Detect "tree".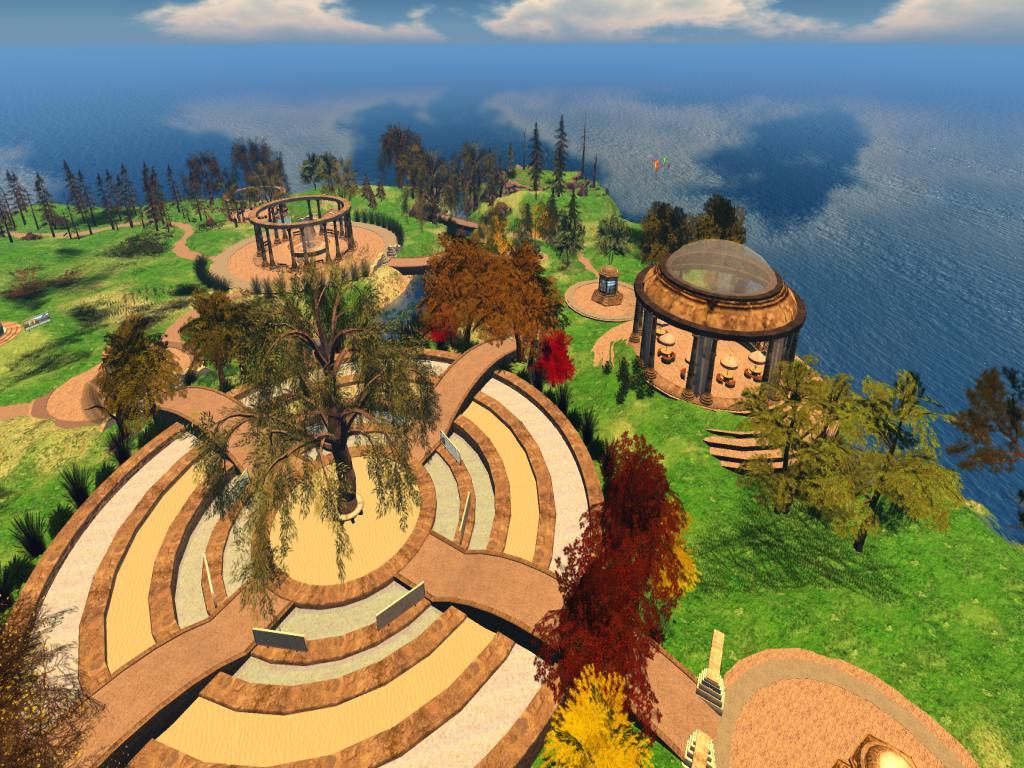
Detected at Rect(485, 226, 564, 360).
